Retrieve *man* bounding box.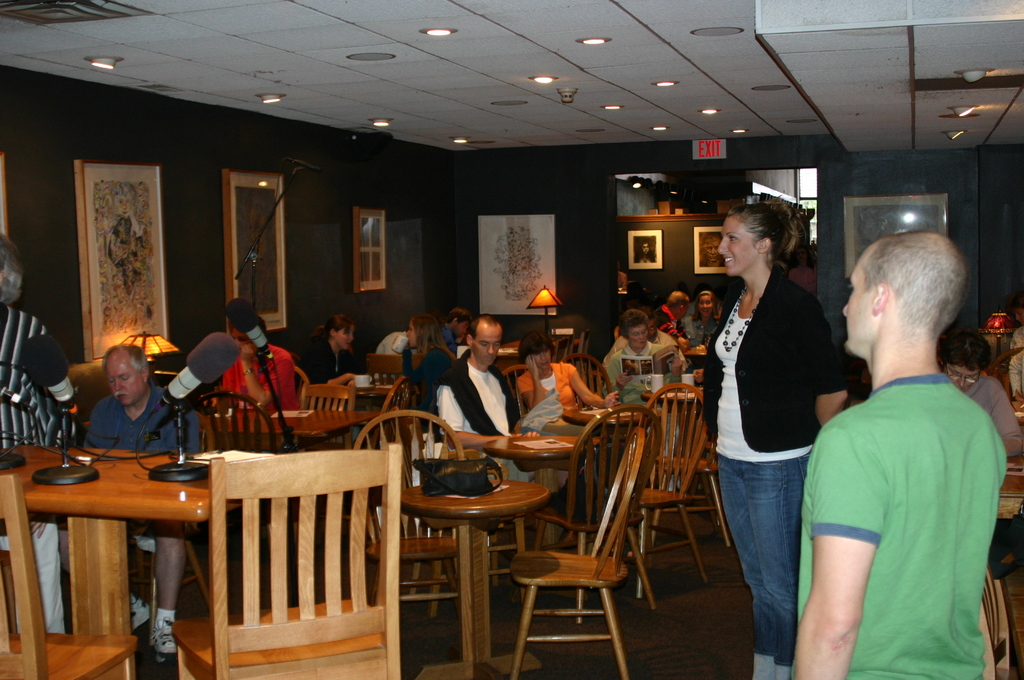
Bounding box: box=[83, 346, 194, 664].
